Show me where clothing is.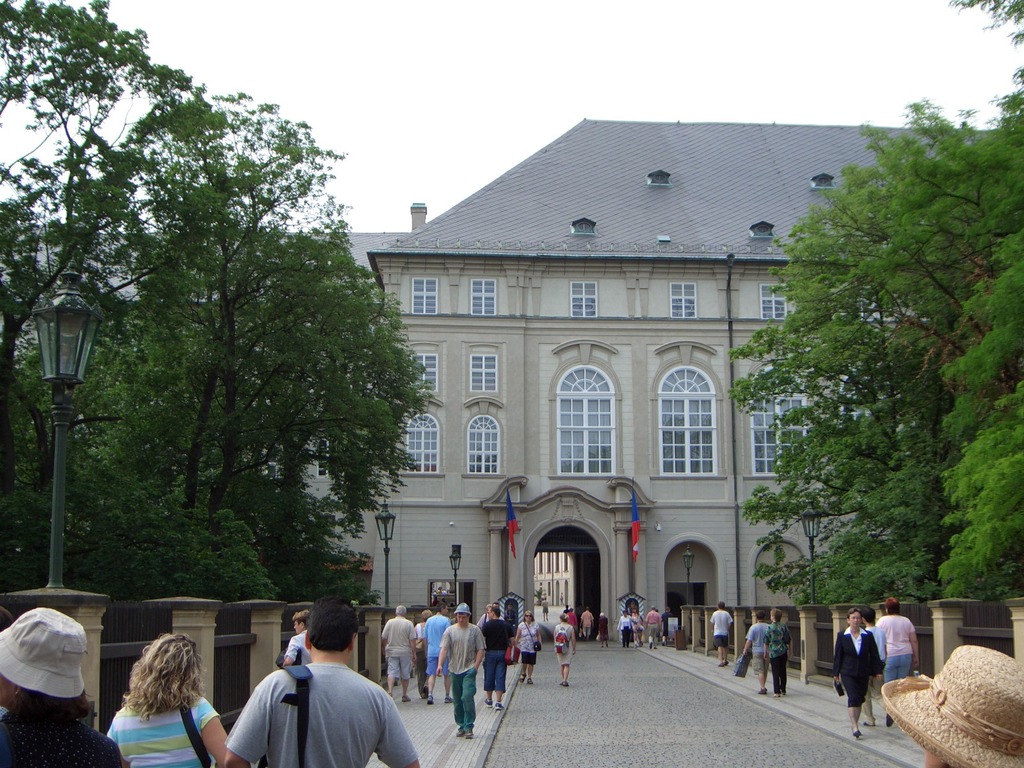
clothing is at 520,623,538,664.
